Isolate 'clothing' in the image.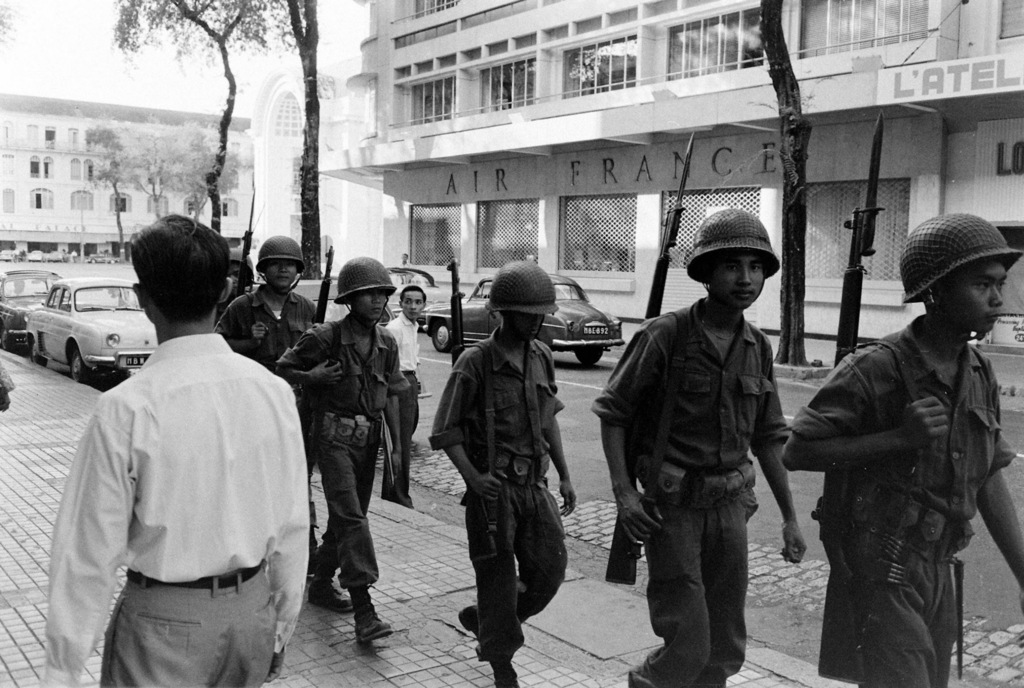
Isolated region: select_region(214, 286, 317, 374).
